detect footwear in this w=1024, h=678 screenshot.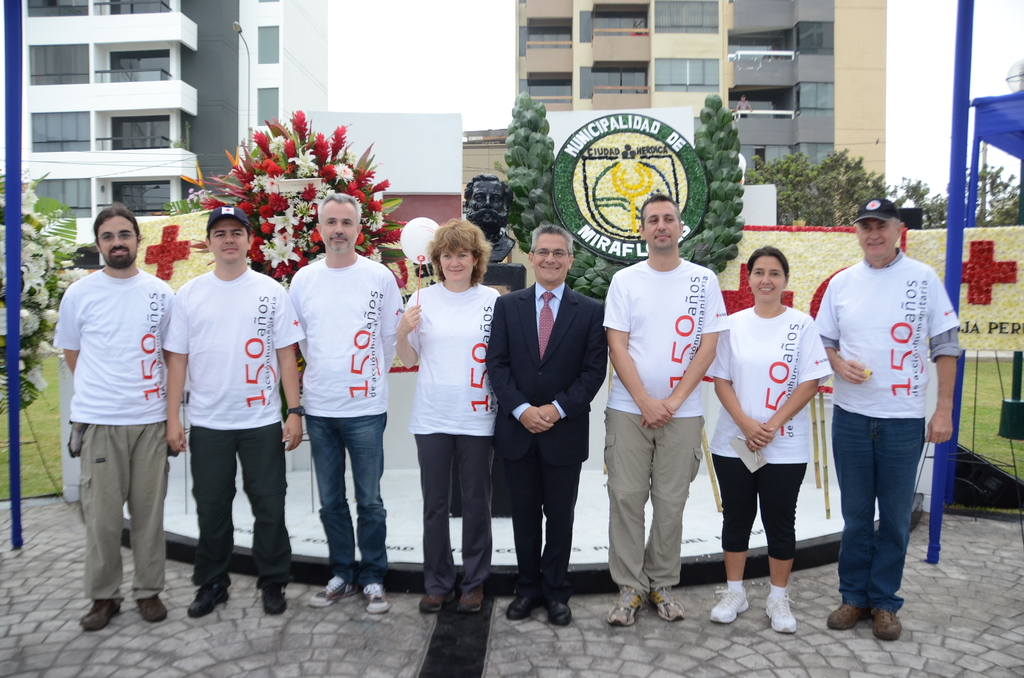
Detection: 78, 600, 119, 631.
